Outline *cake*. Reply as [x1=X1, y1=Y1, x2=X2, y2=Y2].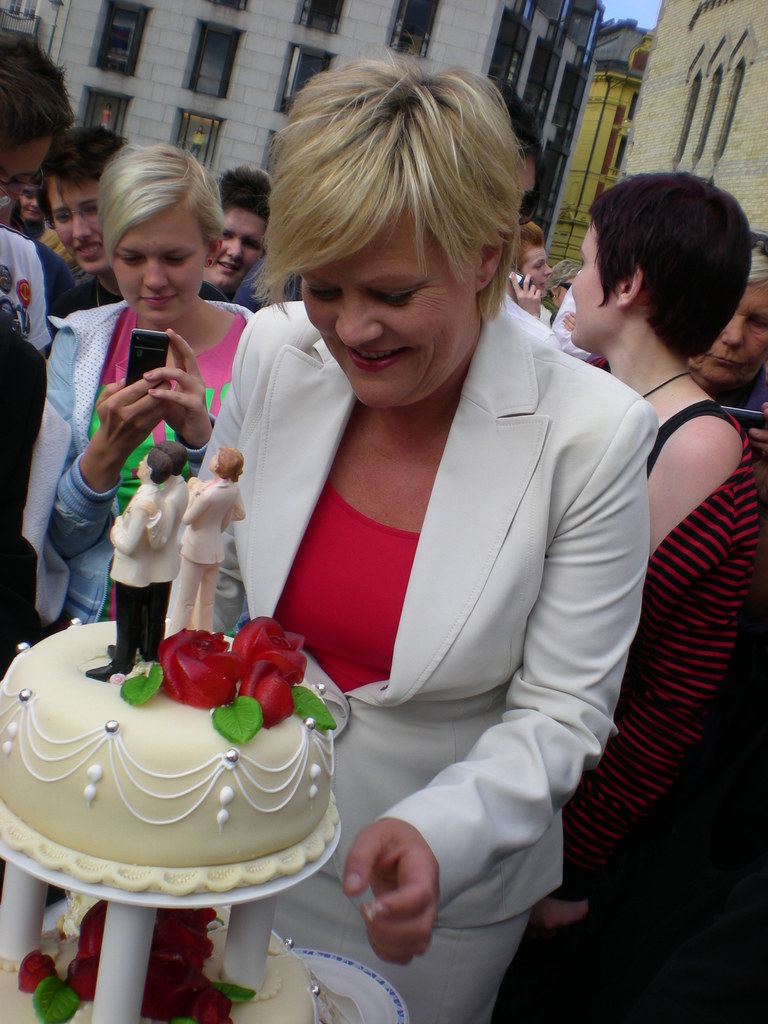
[x1=0, y1=443, x2=359, y2=1023].
